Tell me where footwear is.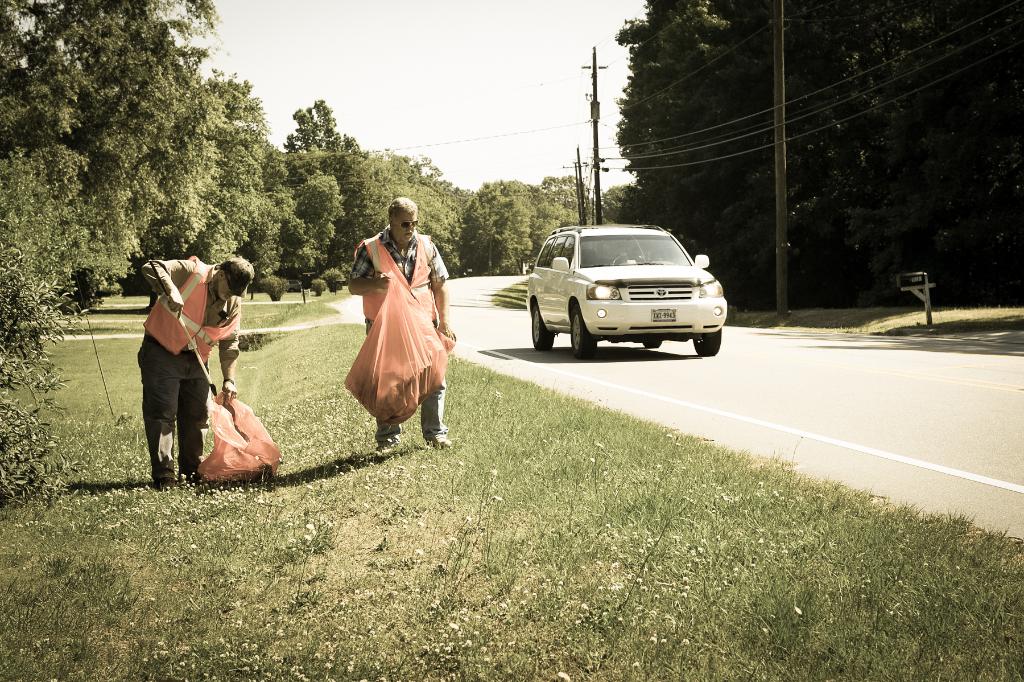
footwear is at (150,476,182,492).
